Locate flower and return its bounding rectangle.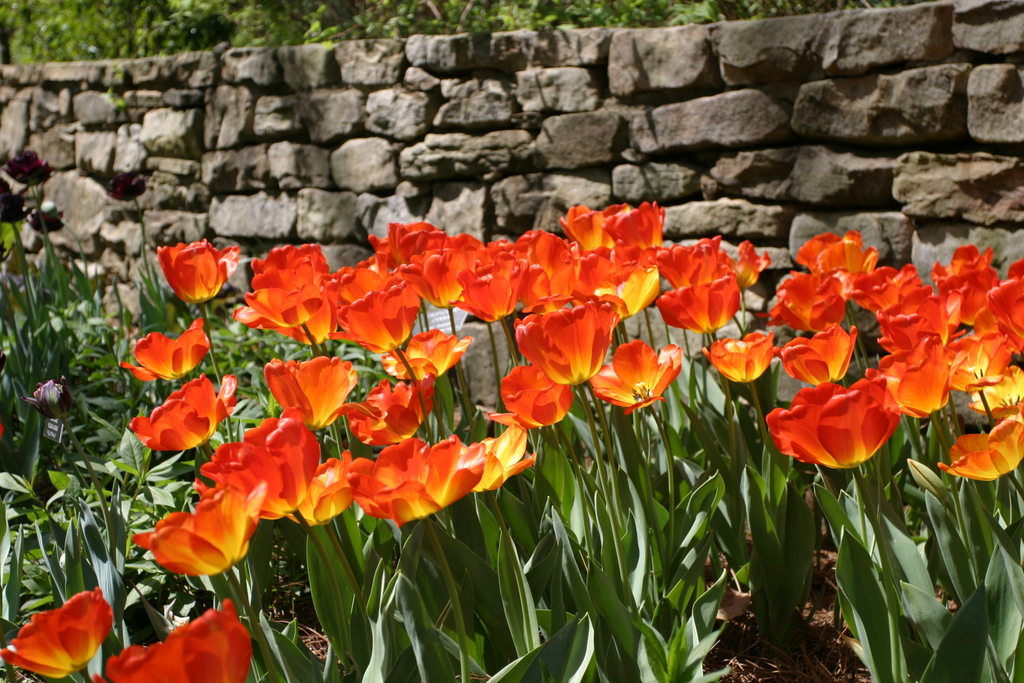
l=725, t=241, r=774, b=287.
